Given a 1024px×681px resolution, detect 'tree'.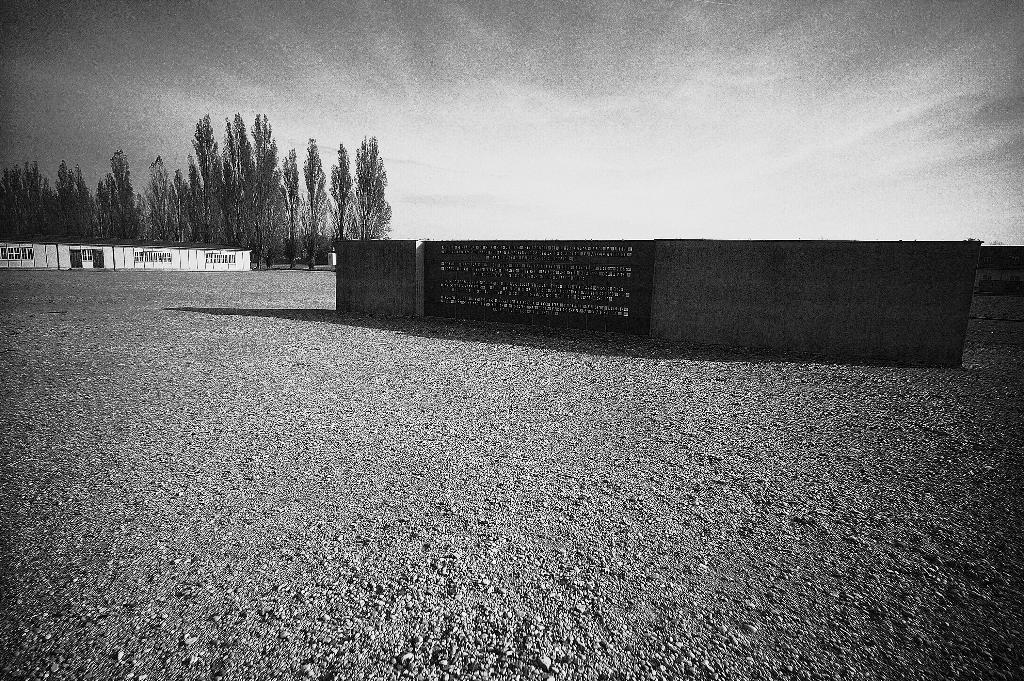
Rect(185, 109, 219, 243).
